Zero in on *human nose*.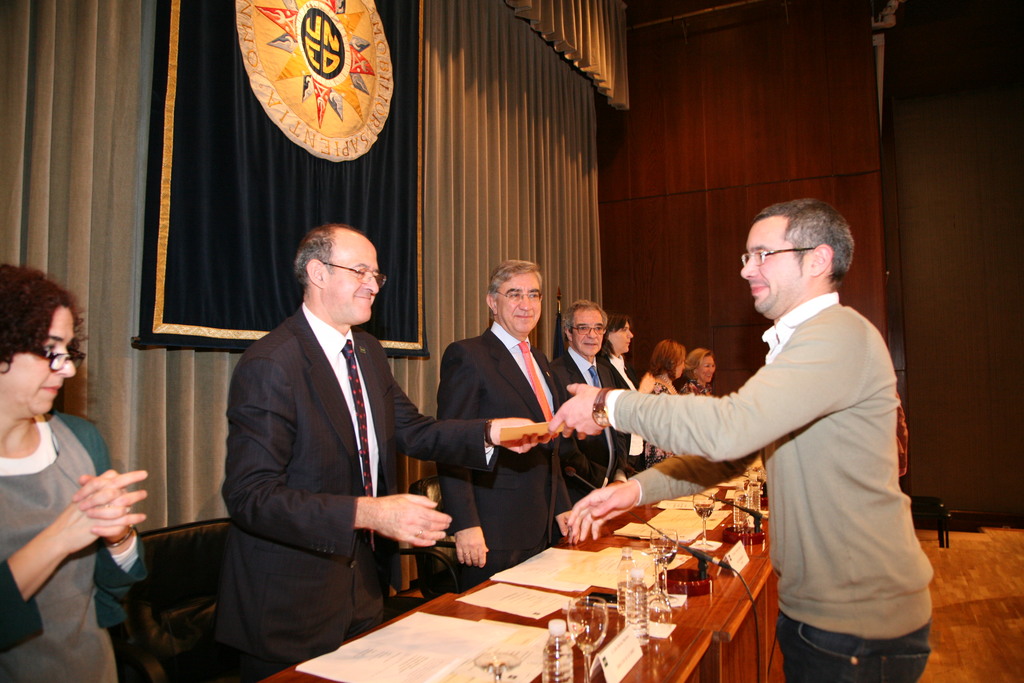
Zeroed in: [left=362, top=268, right=378, bottom=290].
